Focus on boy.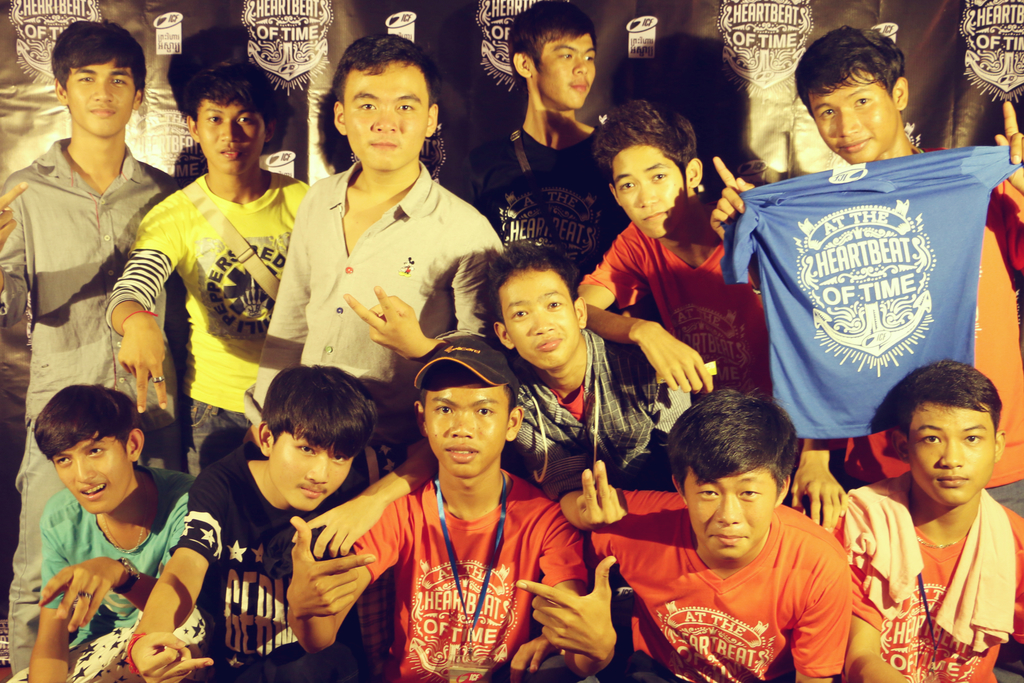
Focused at l=289, t=336, r=618, b=682.
